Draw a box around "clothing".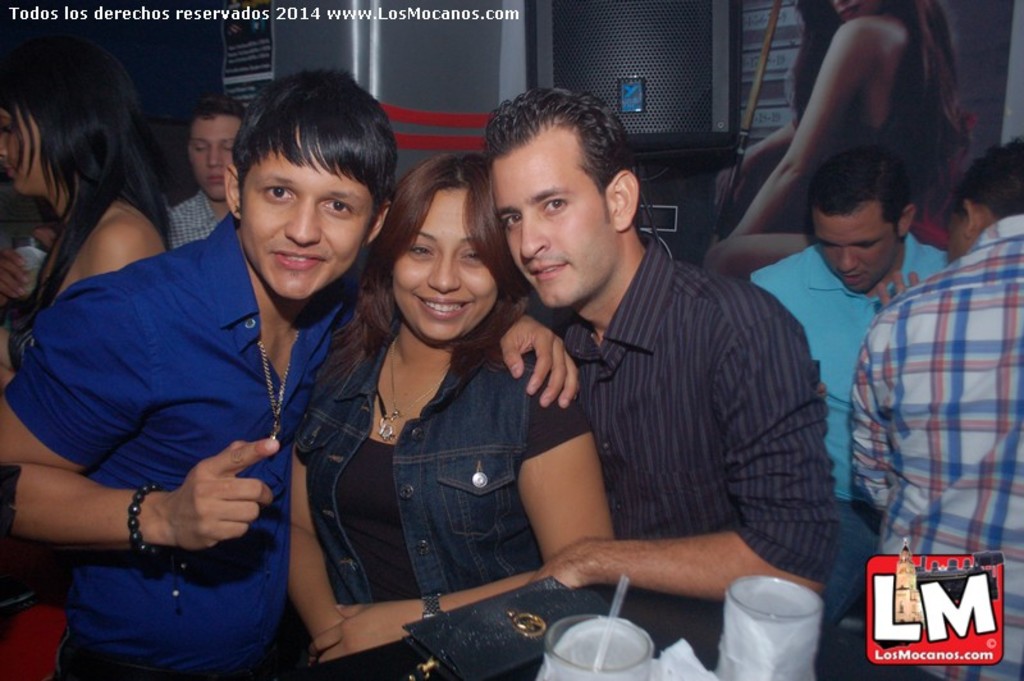
region(558, 228, 841, 675).
